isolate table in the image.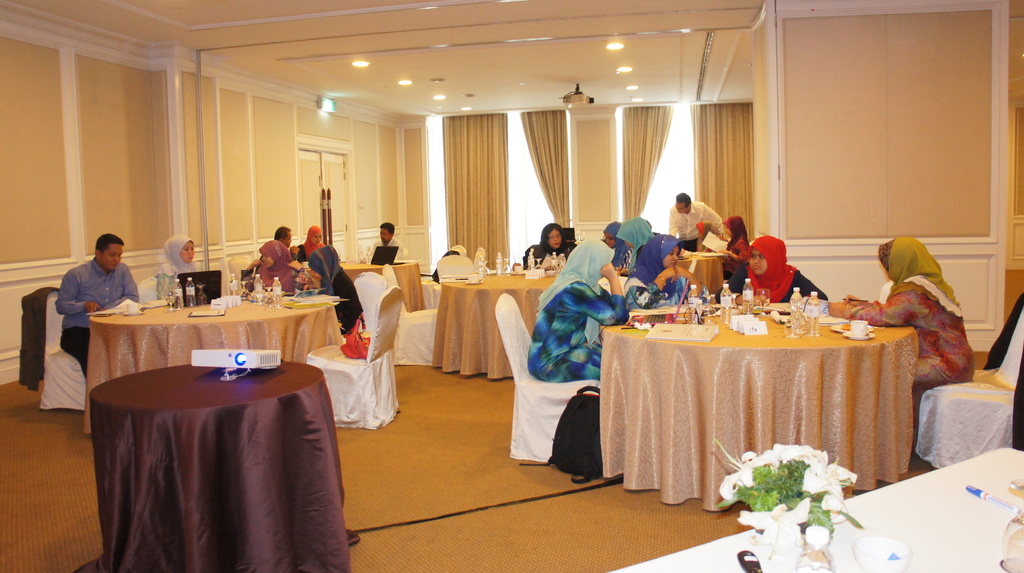
Isolated region: 88/300/349/430.
